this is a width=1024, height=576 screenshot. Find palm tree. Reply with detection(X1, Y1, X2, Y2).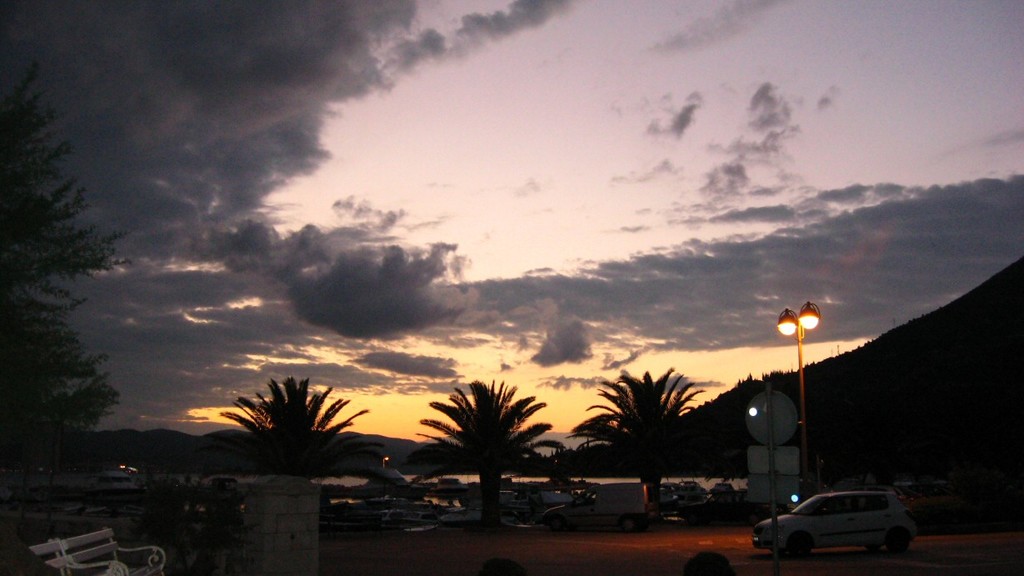
detection(590, 366, 701, 524).
